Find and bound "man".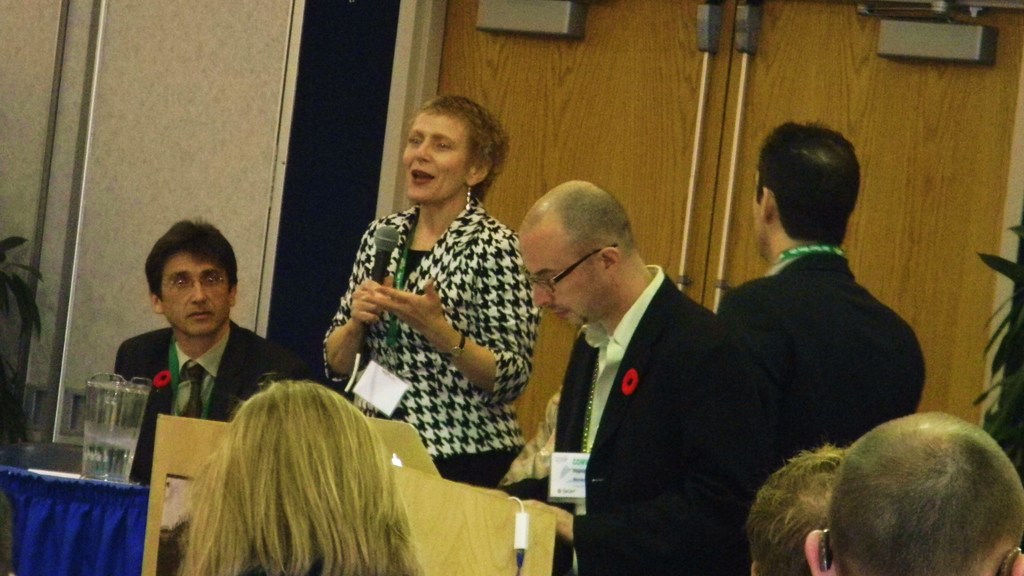
Bound: <box>111,216,291,488</box>.
